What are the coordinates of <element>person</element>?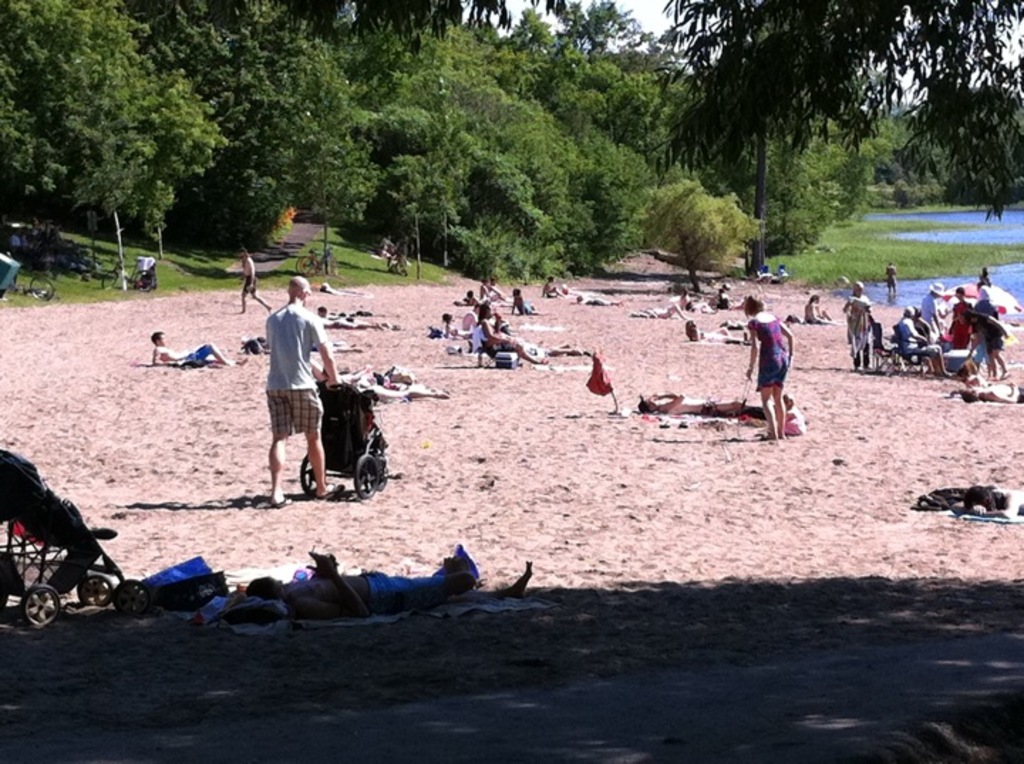
978, 267, 991, 283.
